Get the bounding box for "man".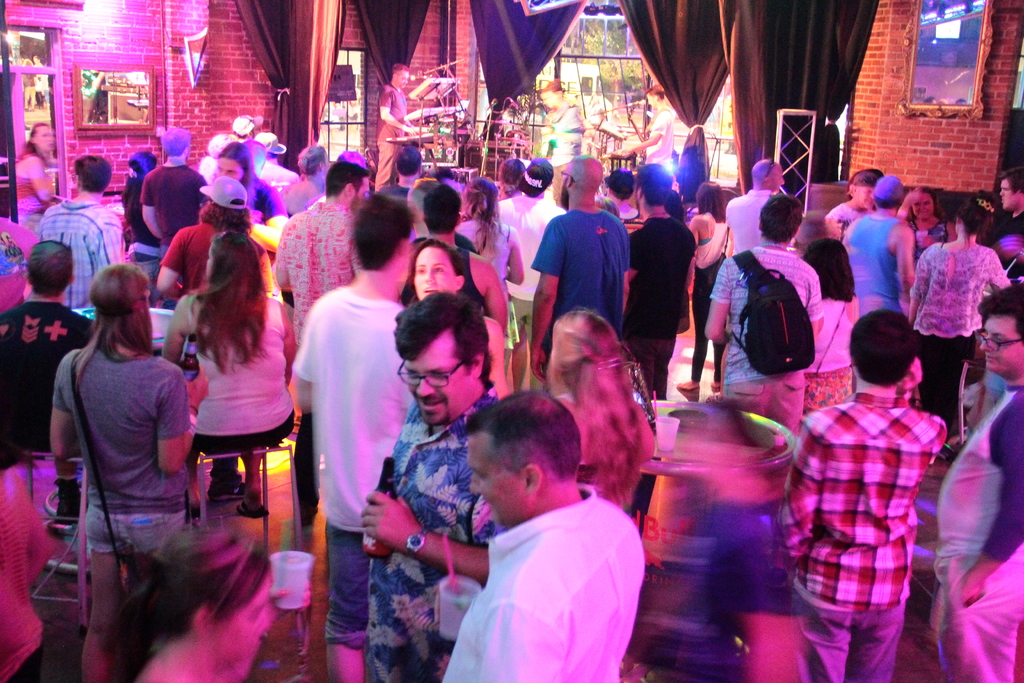
x1=375, y1=63, x2=416, y2=183.
